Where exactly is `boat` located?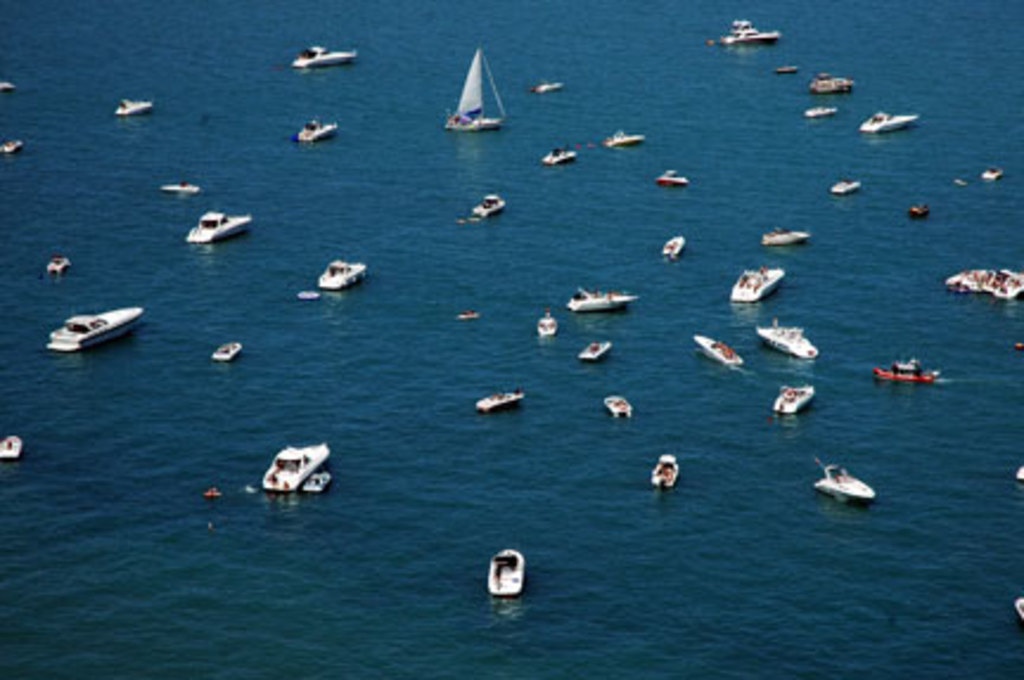
Its bounding box is detection(604, 126, 642, 145).
